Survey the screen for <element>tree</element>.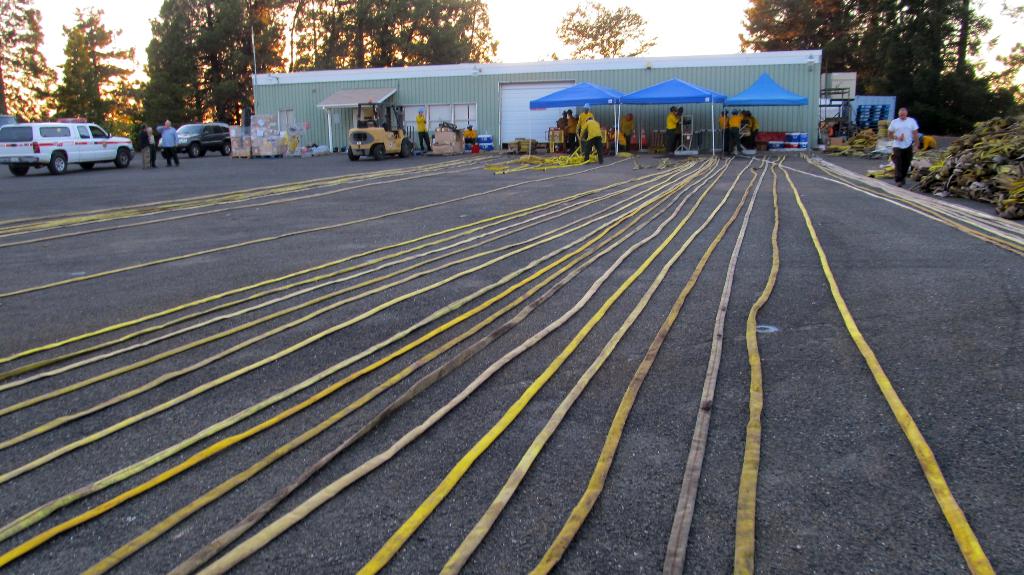
Survey found: bbox=[544, 1, 659, 54].
